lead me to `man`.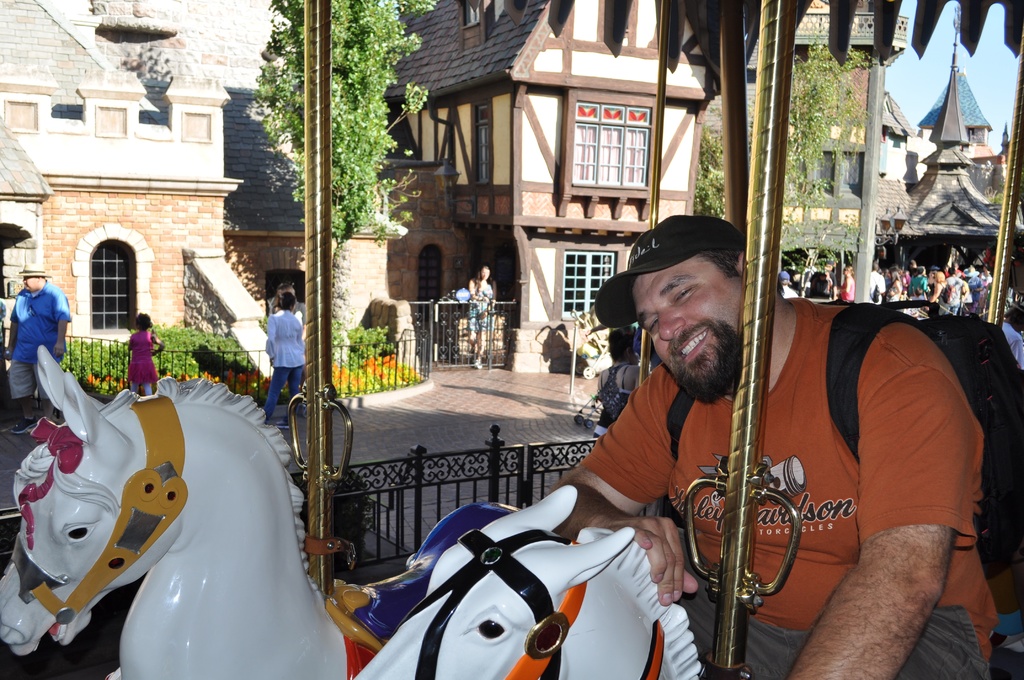
Lead to detection(1000, 302, 1023, 367).
